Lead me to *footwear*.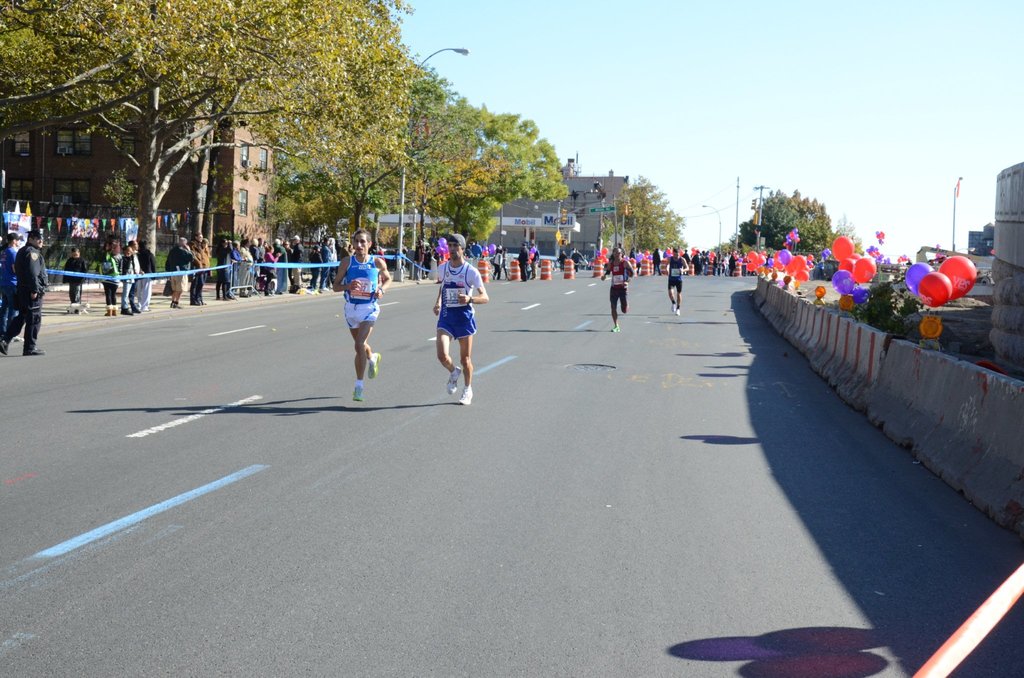
Lead to (664, 296, 673, 309).
